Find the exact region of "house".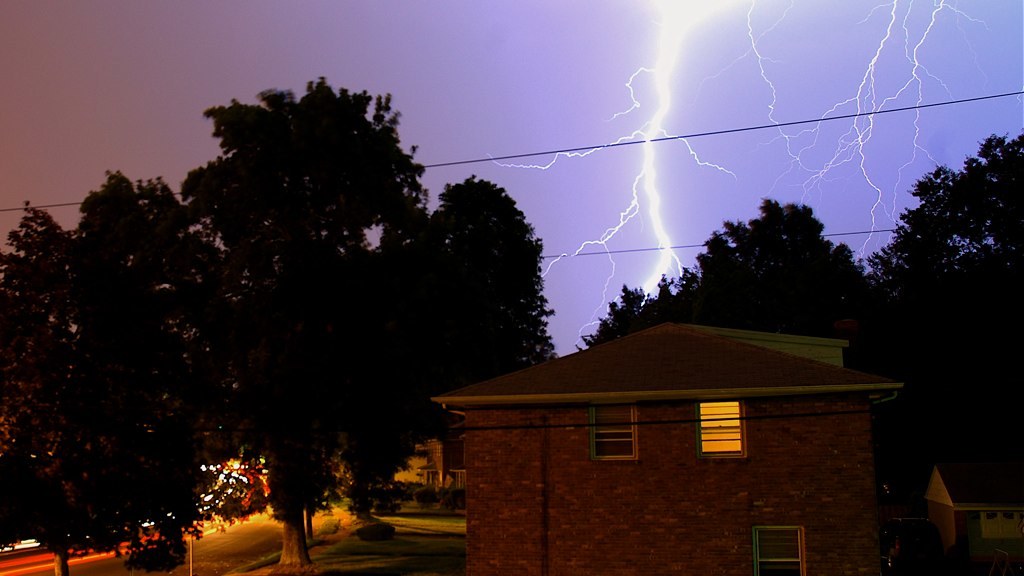
Exact region: (441, 299, 912, 558).
